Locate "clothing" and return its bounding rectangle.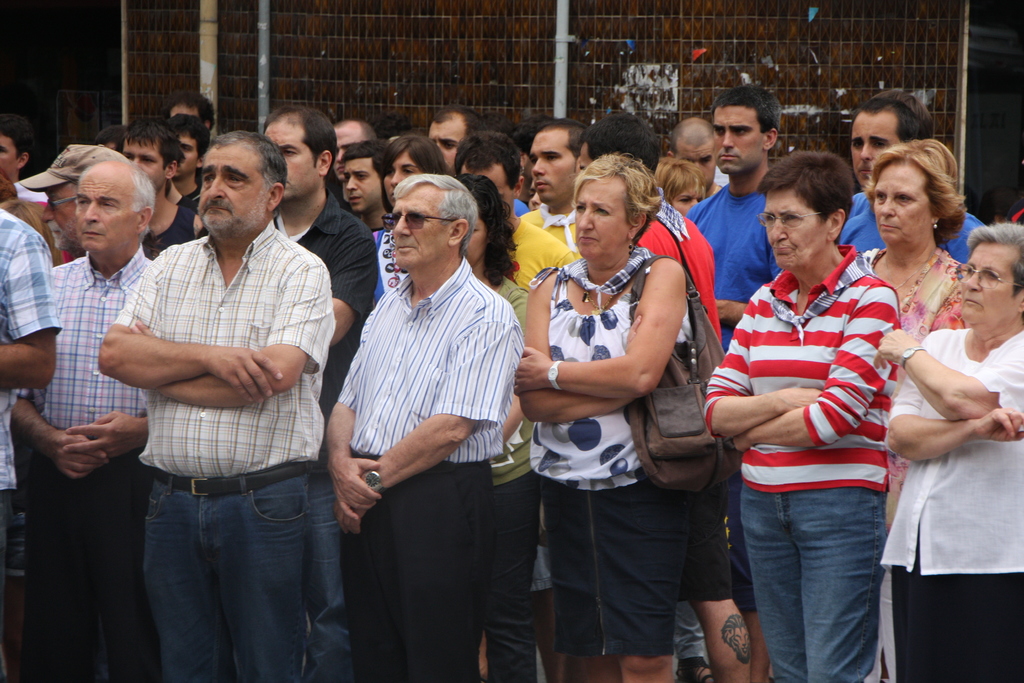
box=[528, 238, 697, 655].
